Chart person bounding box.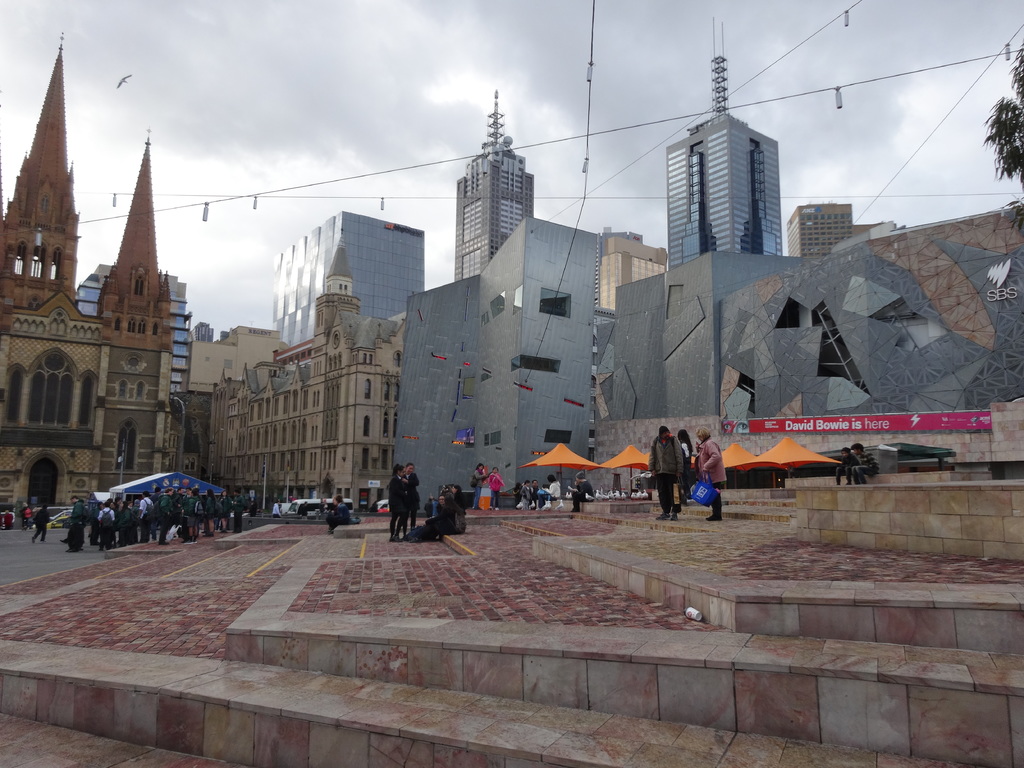
Charted: bbox(401, 462, 420, 540).
